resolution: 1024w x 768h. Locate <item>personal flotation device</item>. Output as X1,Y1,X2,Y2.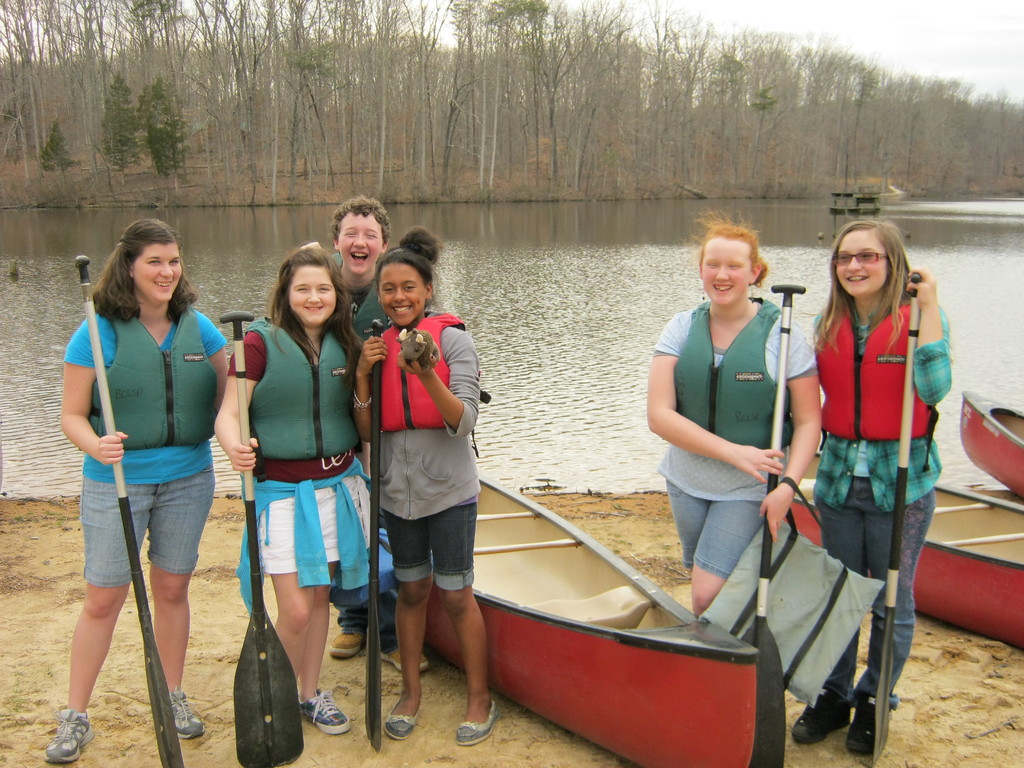
815,294,942,474.
